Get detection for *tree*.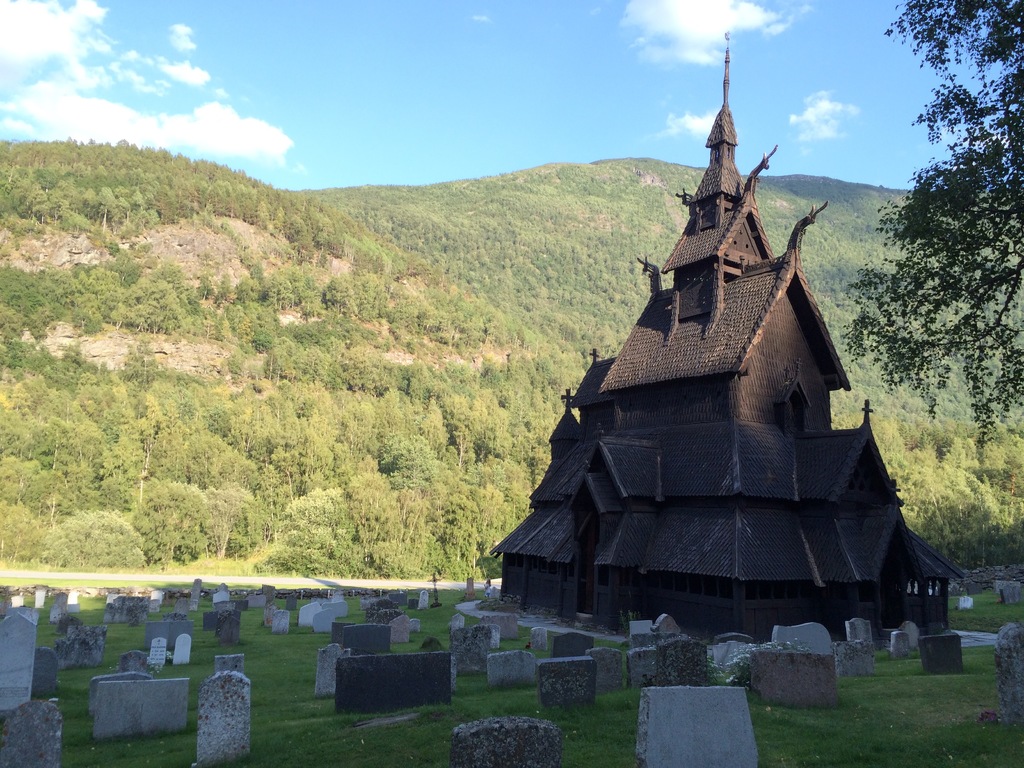
Detection: select_region(255, 490, 345, 569).
